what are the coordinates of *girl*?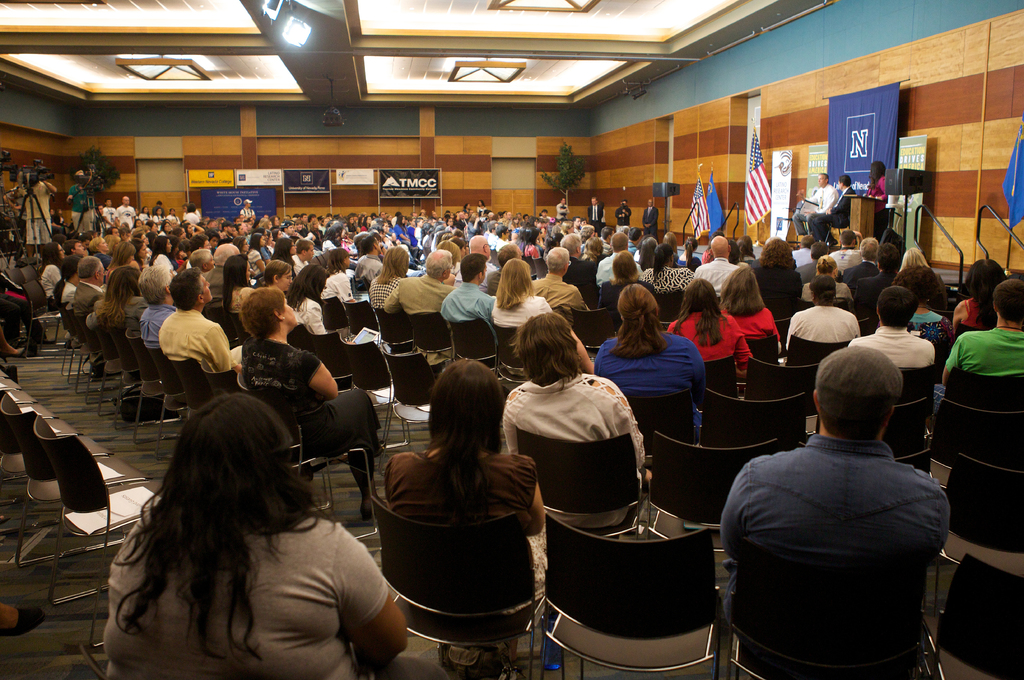
crop(320, 249, 356, 310).
